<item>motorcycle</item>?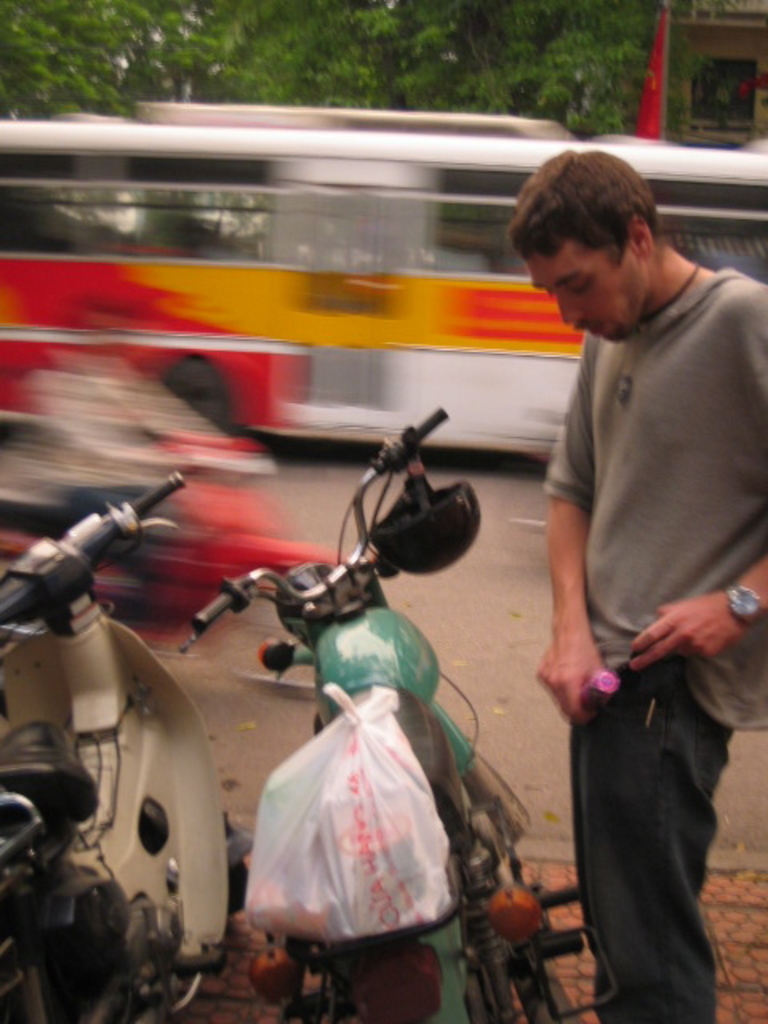
184,402,608,1016
